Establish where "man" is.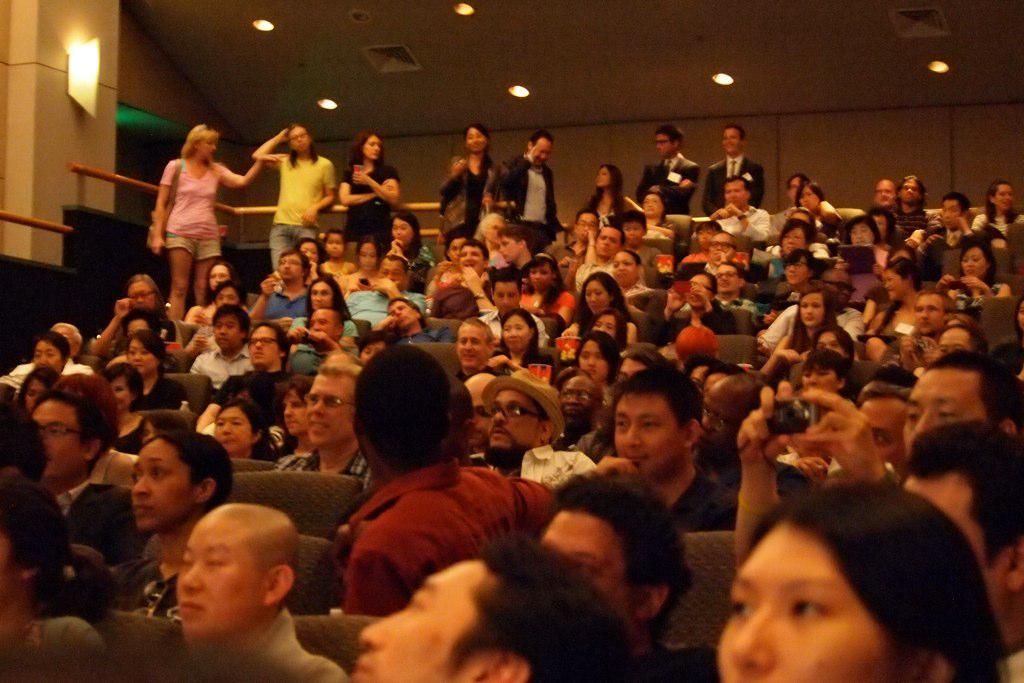
Established at [451, 312, 506, 378].
